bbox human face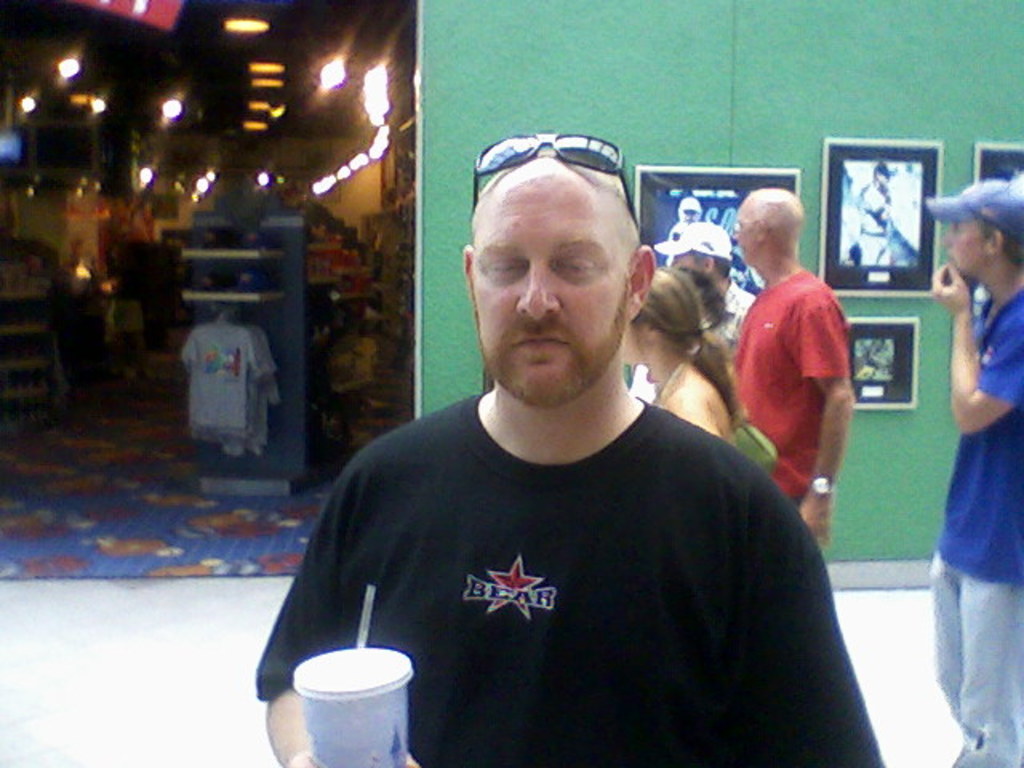
{"left": 474, "top": 173, "right": 627, "bottom": 402}
